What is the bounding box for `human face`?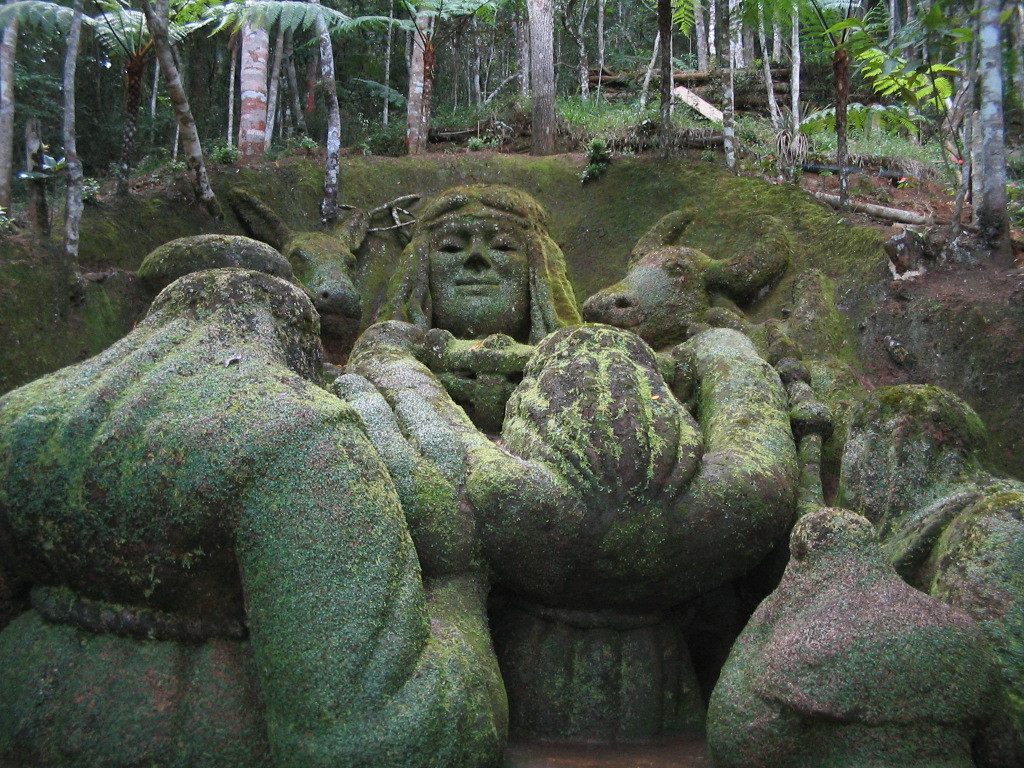
crop(426, 202, 528, 341).
